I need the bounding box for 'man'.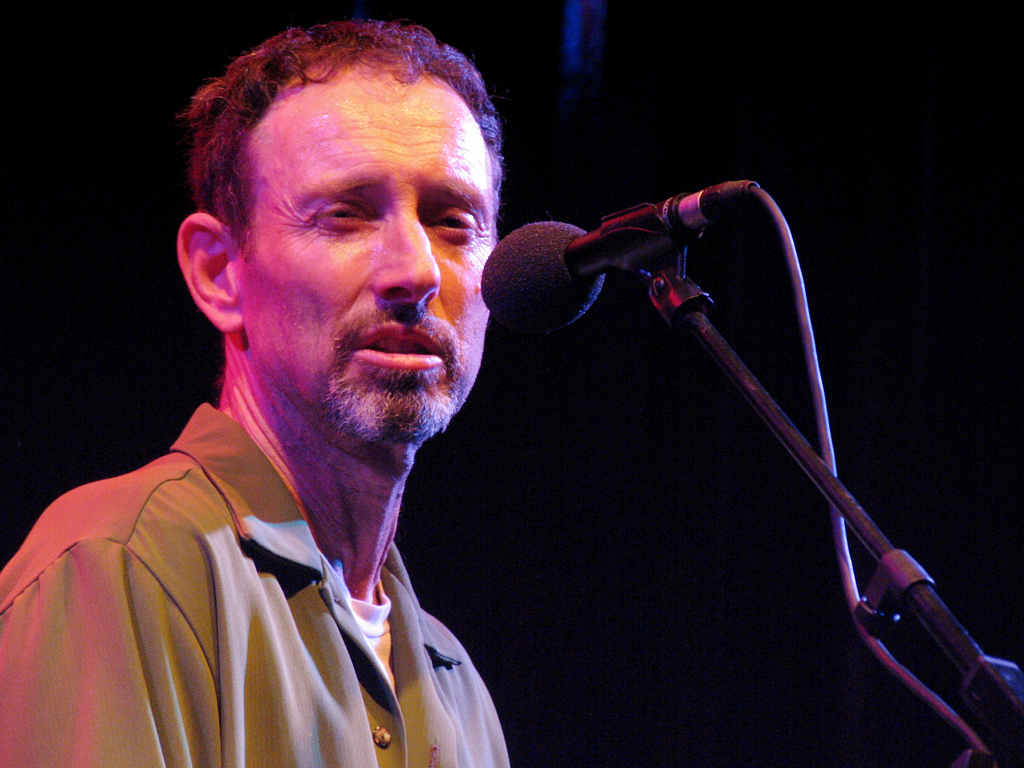
Here it is: 4, 22, 540, 767.
